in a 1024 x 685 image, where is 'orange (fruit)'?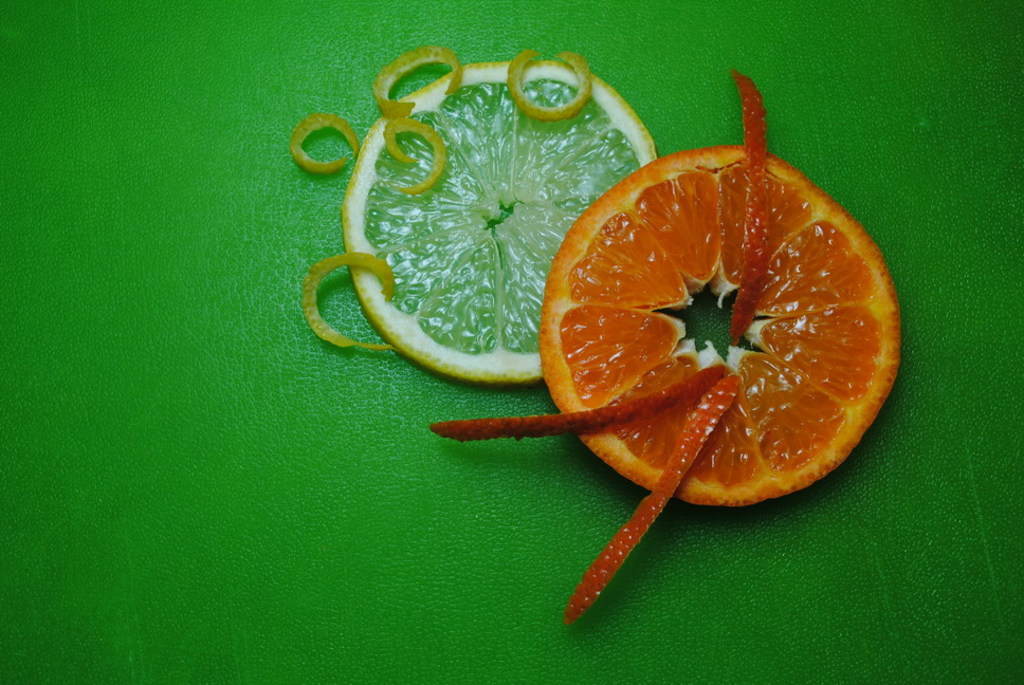
rect(418, 137, 938, 595).
